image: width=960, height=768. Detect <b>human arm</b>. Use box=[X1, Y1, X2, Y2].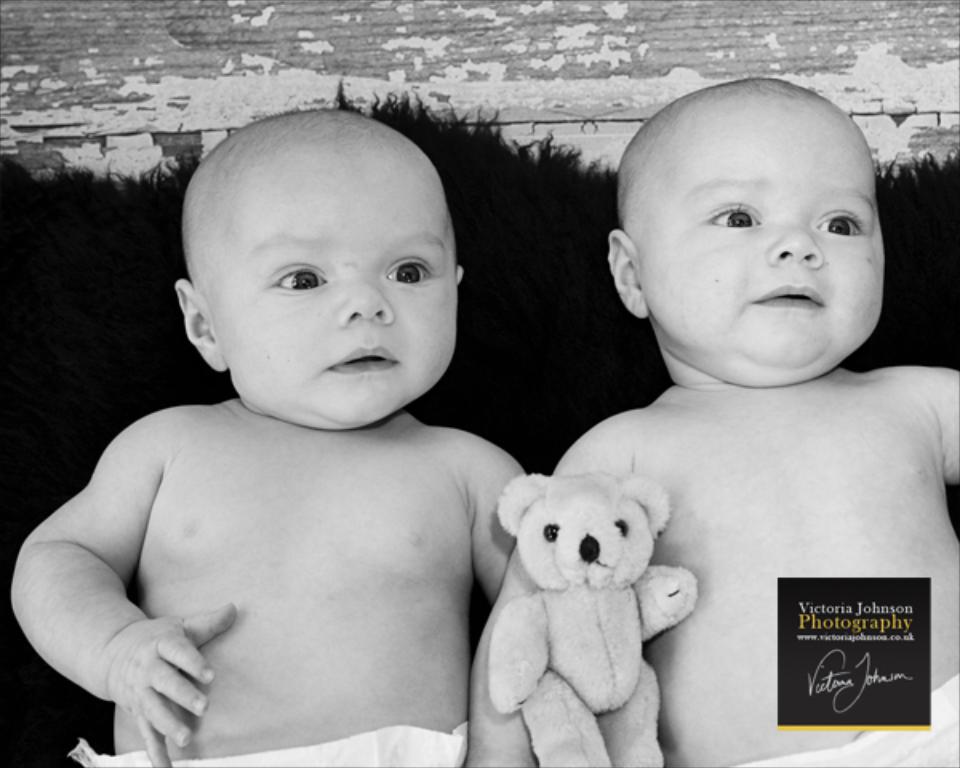
box=[24, 366, 286, 747].
